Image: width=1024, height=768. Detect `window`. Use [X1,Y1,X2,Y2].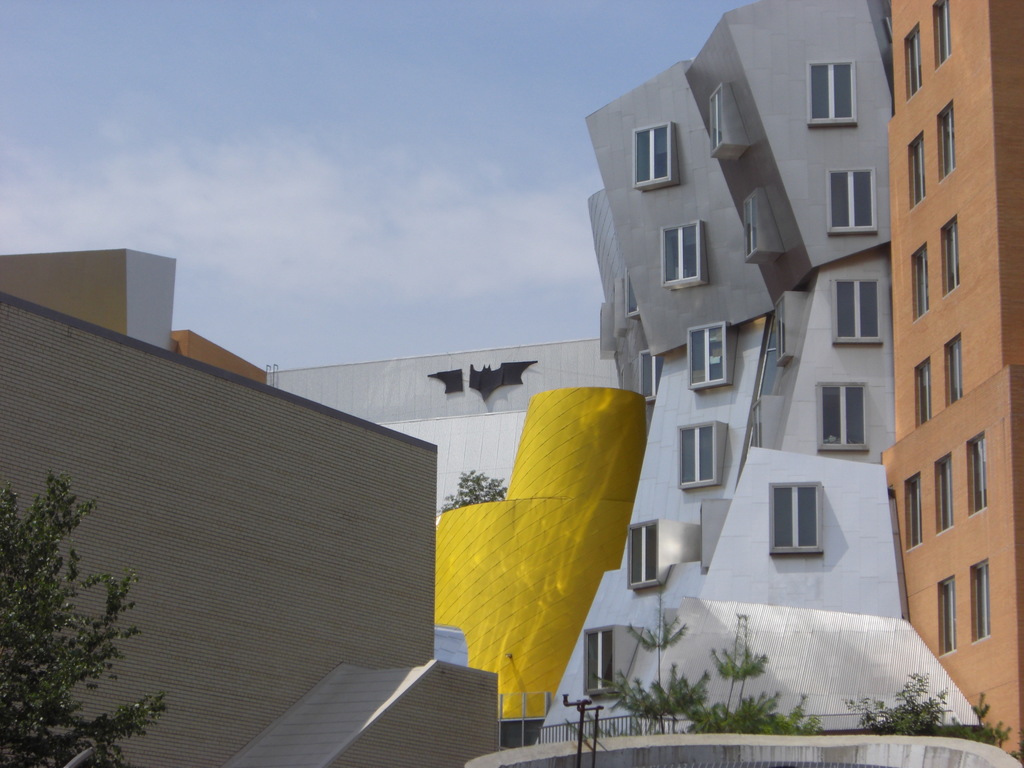
[935,578,957,651].
